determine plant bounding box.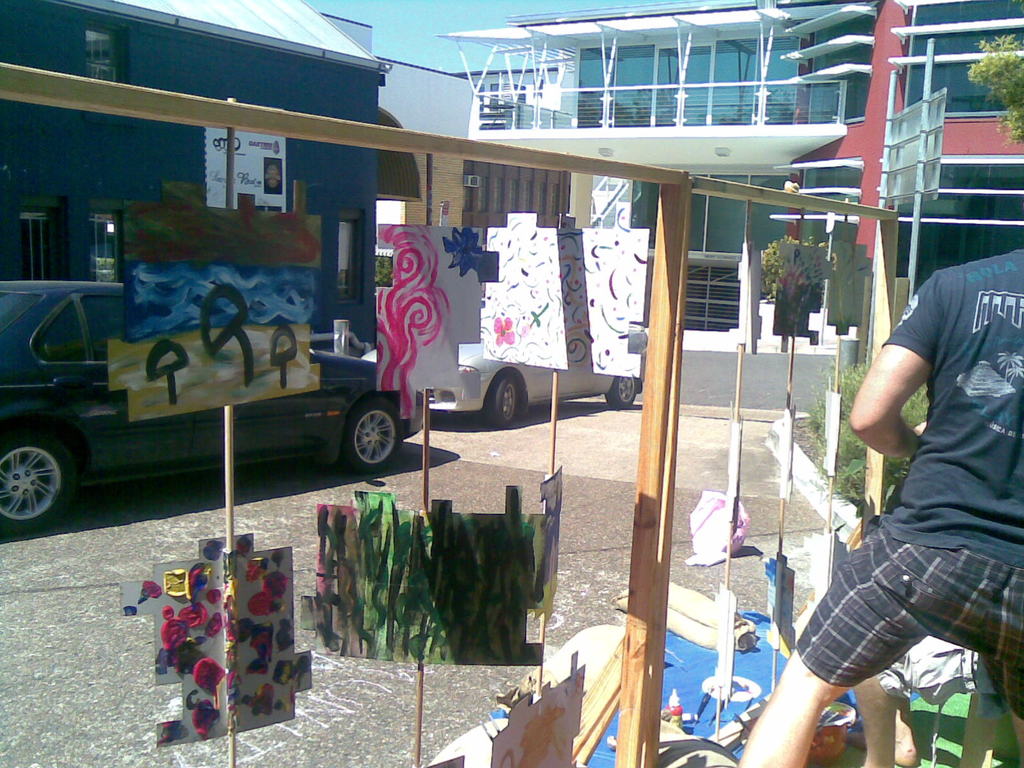
Determined: l=967, t=29, r=1023, b=146.
